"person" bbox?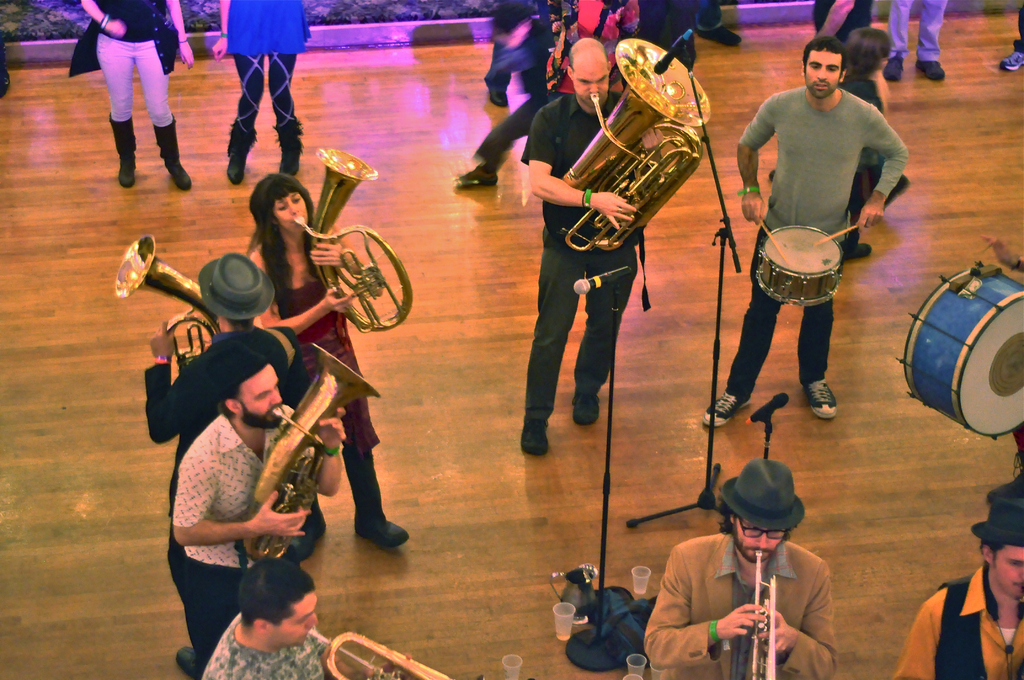
left=812, top=0, right=872, bottom=40
